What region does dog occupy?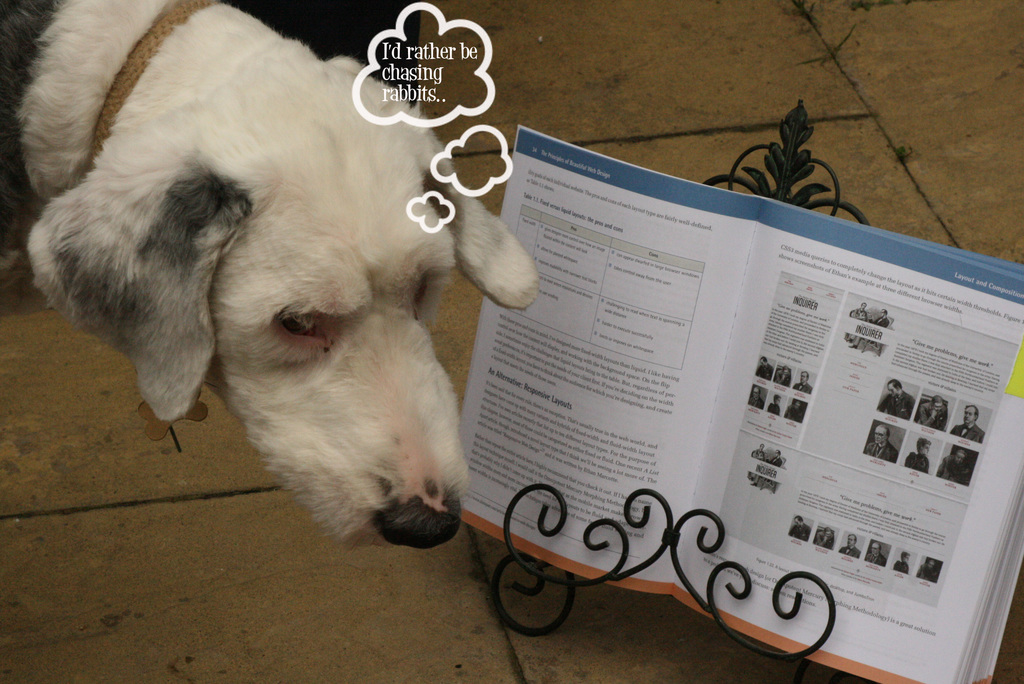
{"x1": 0, "y1": 0, "x2": 540, "y2": 554}.
